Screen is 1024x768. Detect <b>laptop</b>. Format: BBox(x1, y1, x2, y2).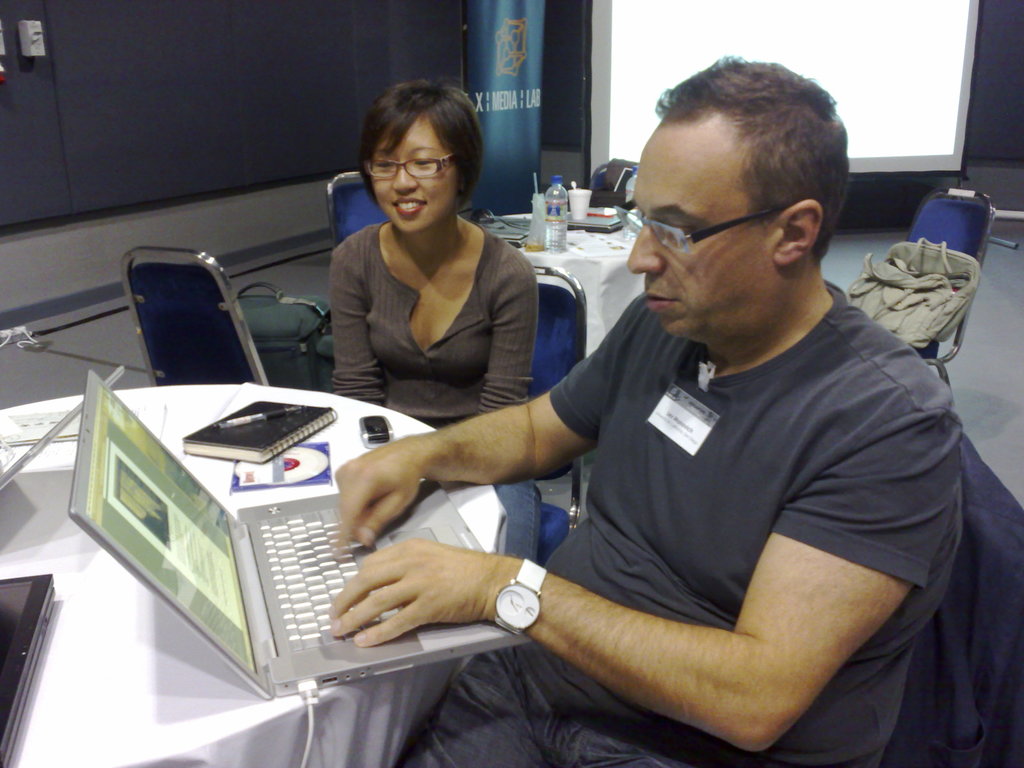
BBox(568, 211, 627, 231).
